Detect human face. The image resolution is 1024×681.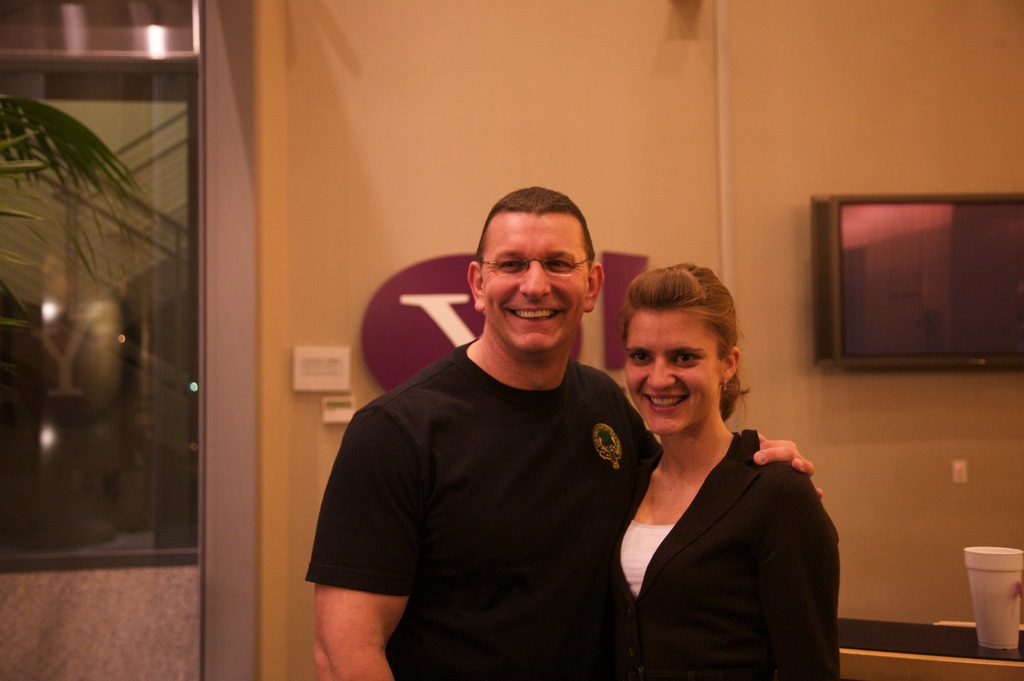
[left=624, top=308, right=725, bottom=436].
